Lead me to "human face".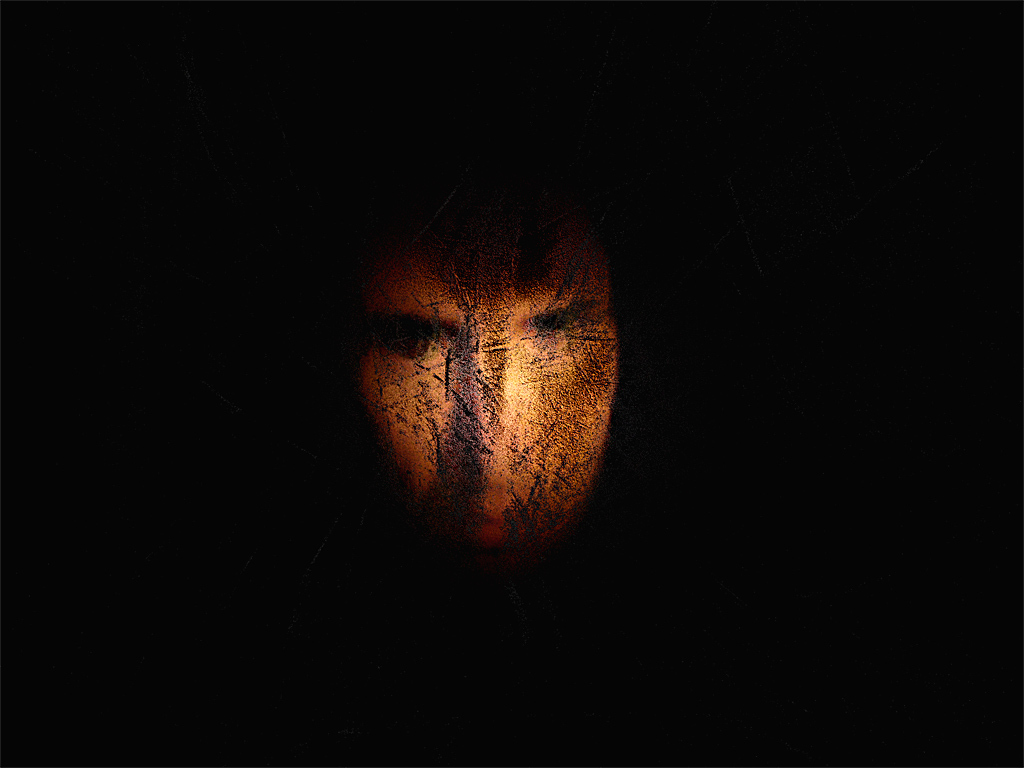
Lead to select_region(363, 233, 618, 560).
